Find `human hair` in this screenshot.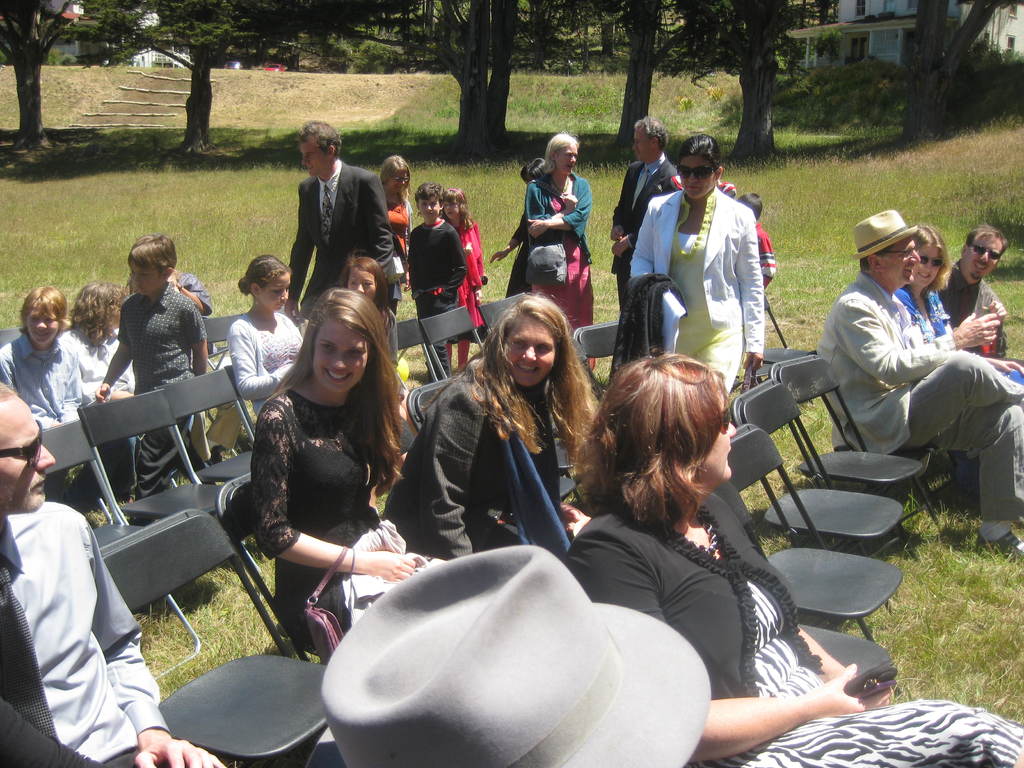
The bounding box for `human hair` is bbox(631, 118, 668, 152).
